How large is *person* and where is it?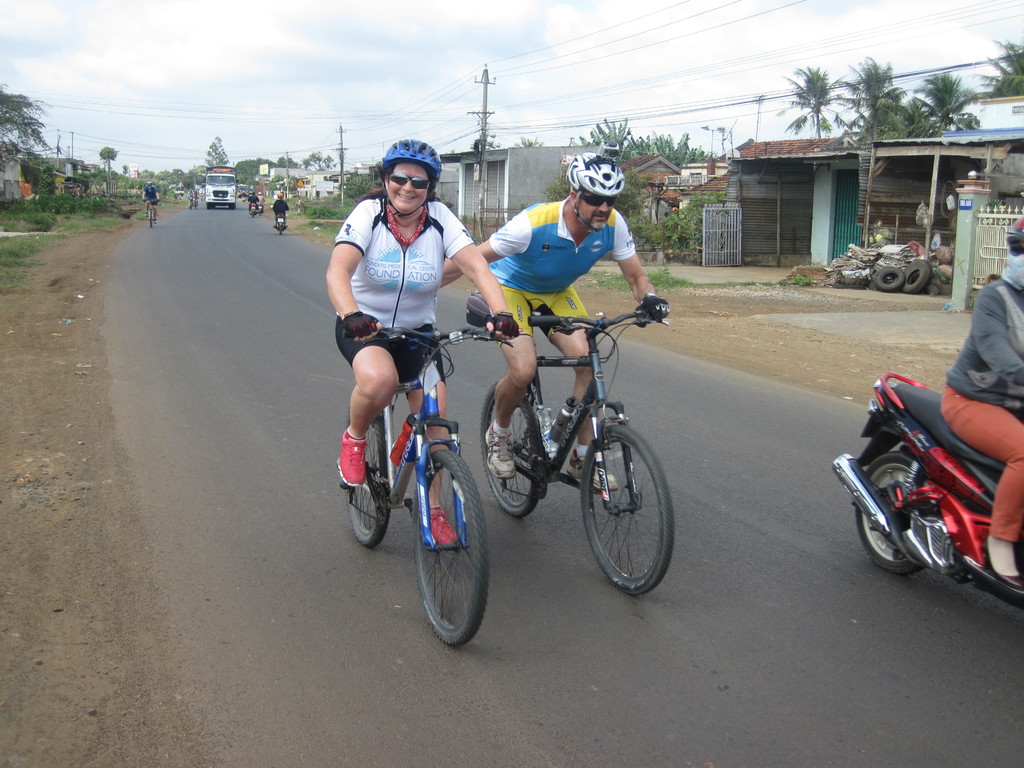
Bounding box: [273,190,288,223].
